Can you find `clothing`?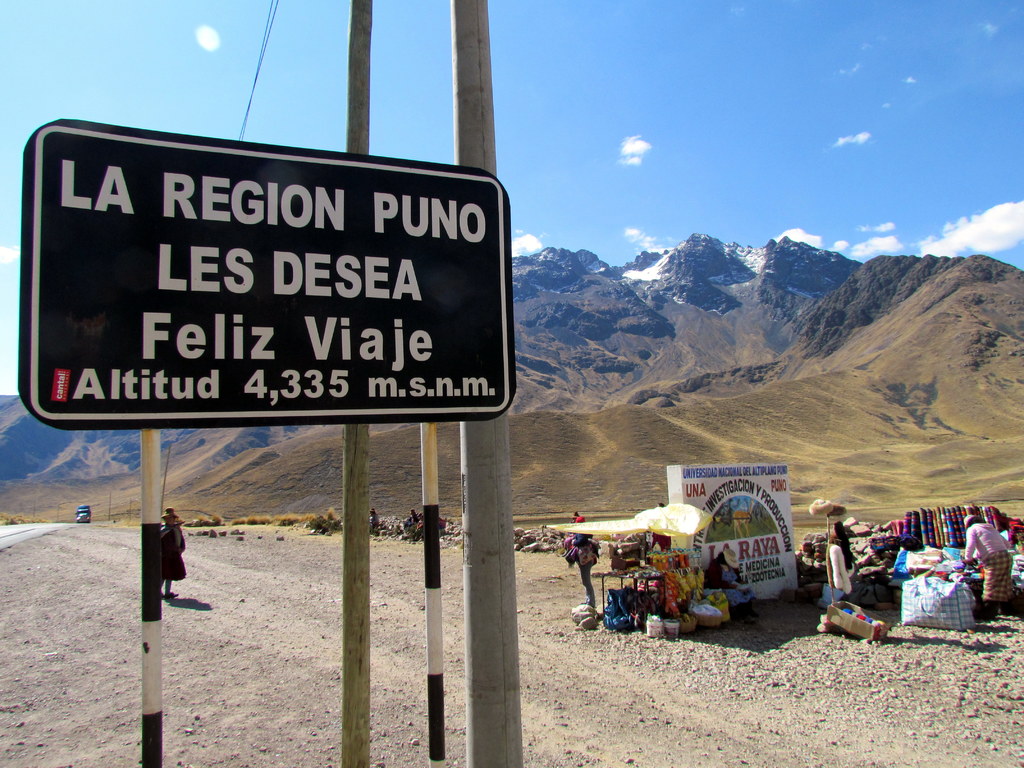
Yes, bounding box: crop(157, 522, 191, 585).
